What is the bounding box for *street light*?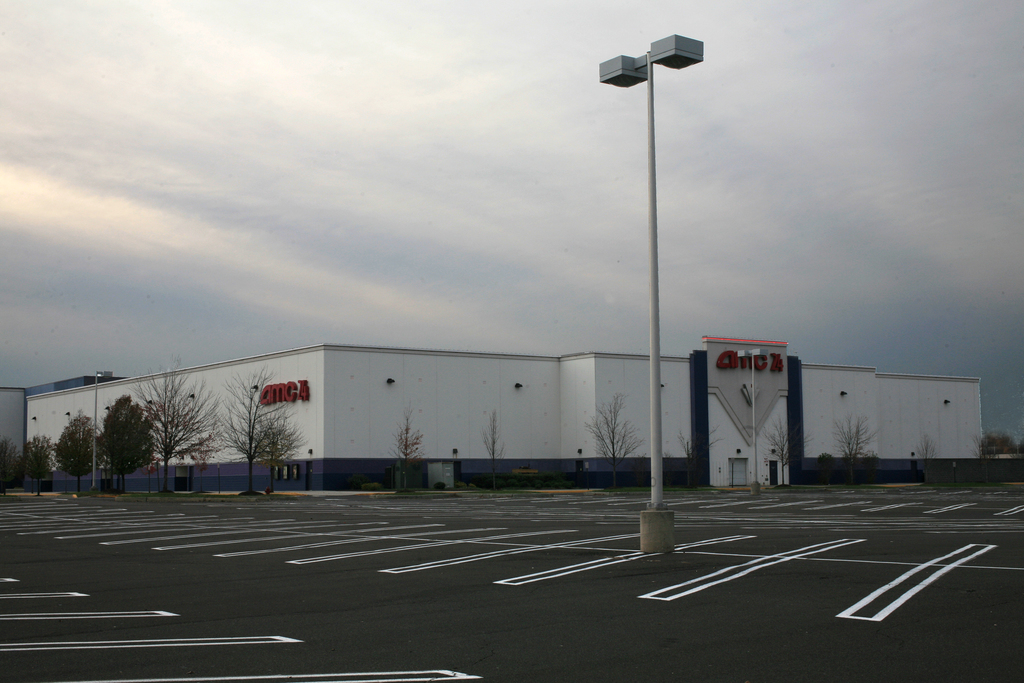
Rect(95, 368, 118, 490).
